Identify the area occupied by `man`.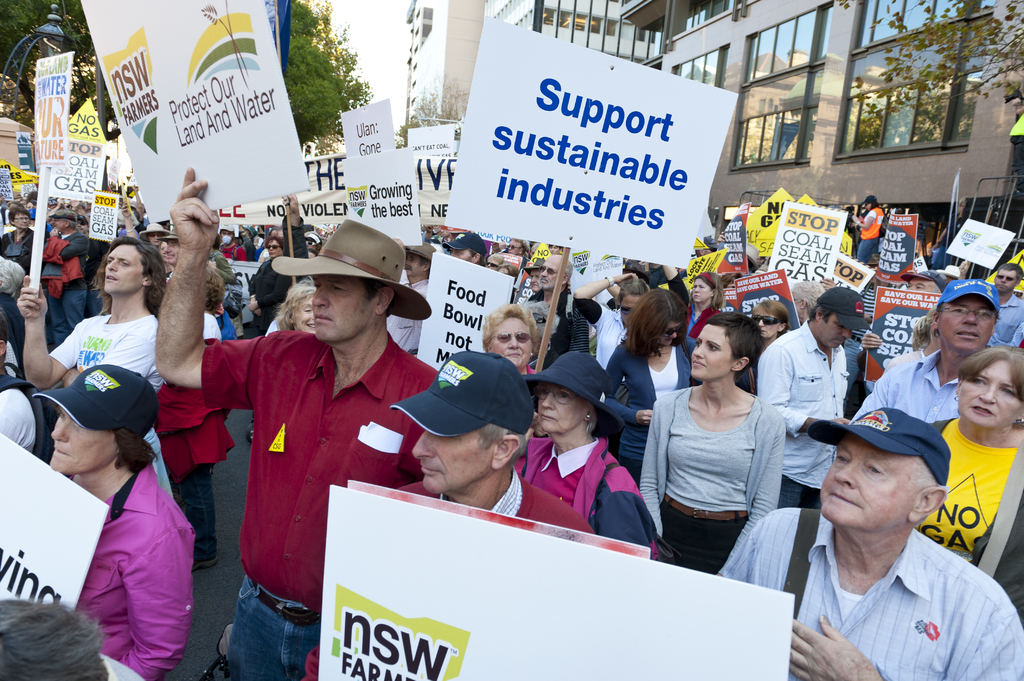
Area: 986,265,1023,343.
